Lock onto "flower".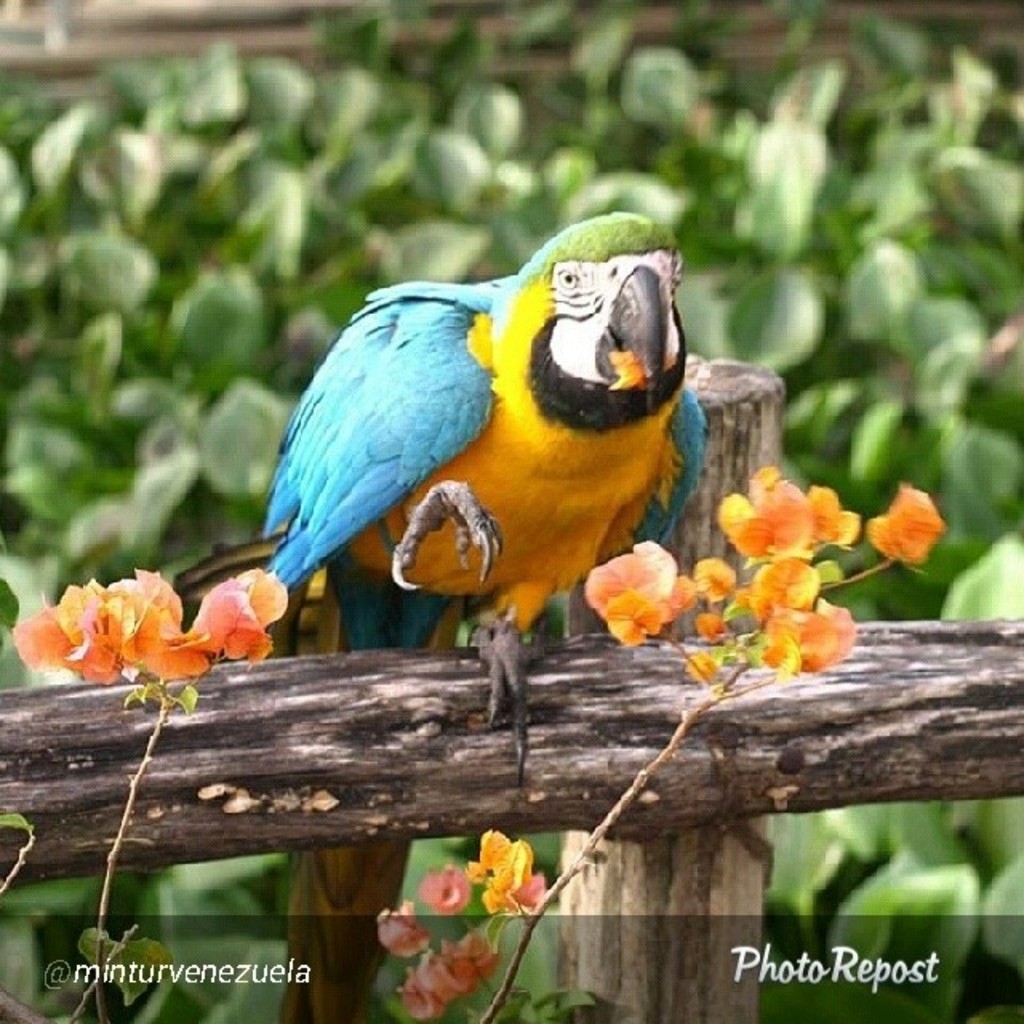
Locked: left=576, top=539, right=698, bottom=656.
